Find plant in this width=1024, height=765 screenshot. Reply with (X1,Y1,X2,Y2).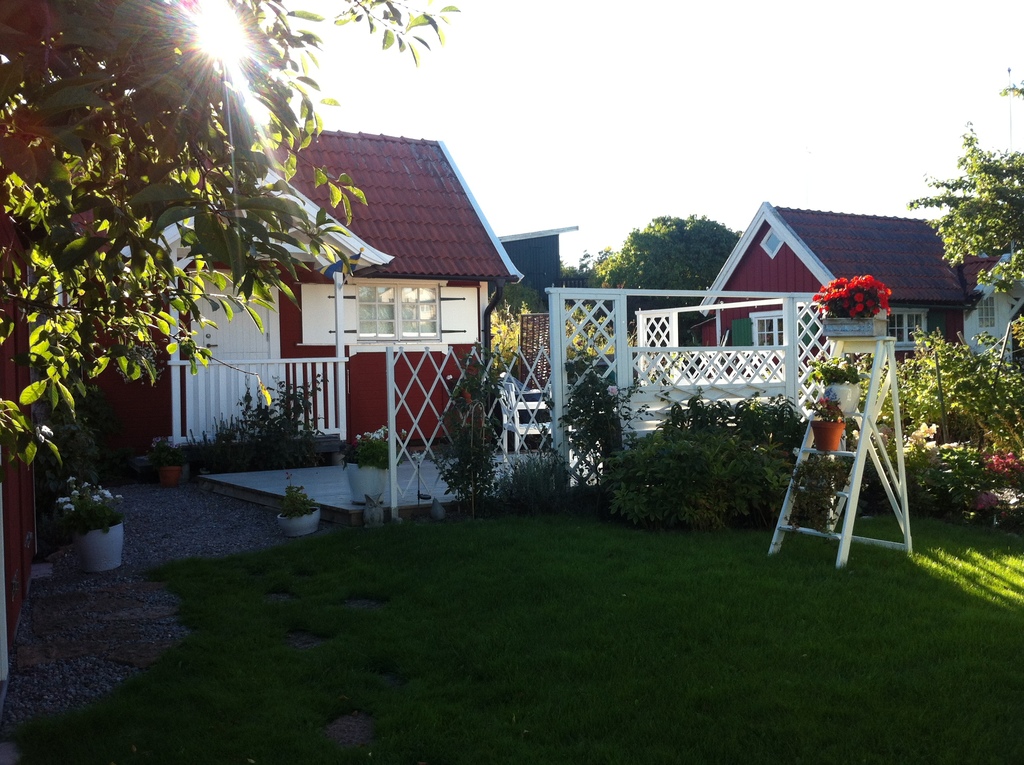
(139,372,363,492).
